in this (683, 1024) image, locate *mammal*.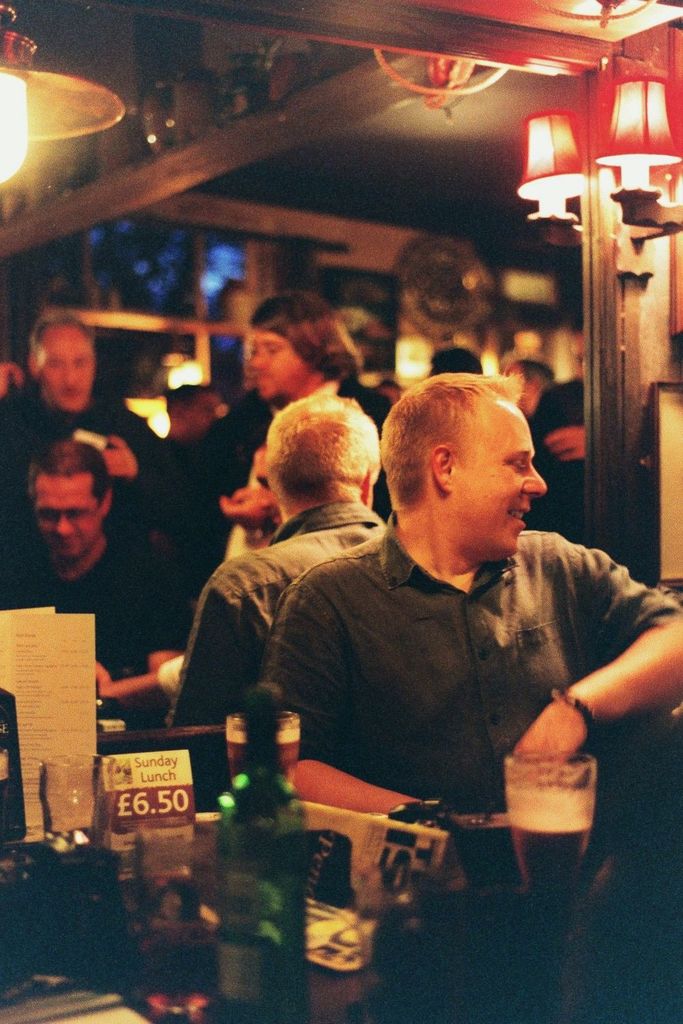
Bounding box: crop(152, 289, 389, 644).
